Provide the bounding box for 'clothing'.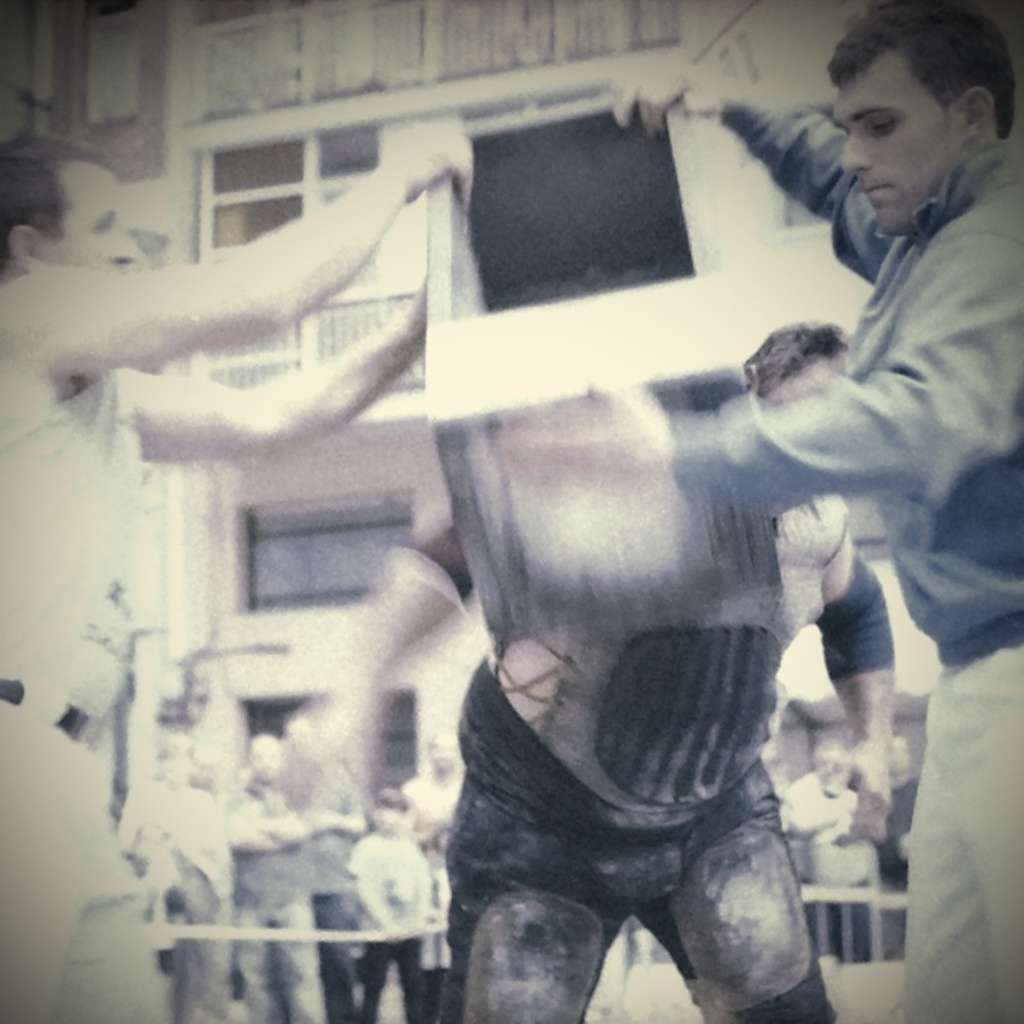
<bbox>675, 79, 1023, 1023</bbox>.
